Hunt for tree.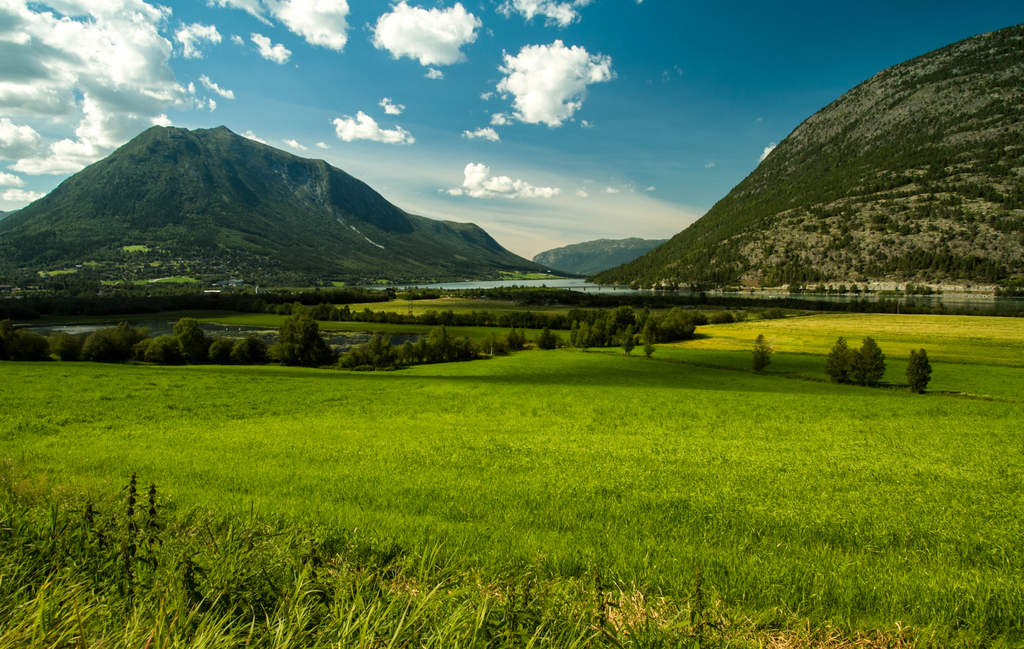
Hunted down at box(748, 339, 778, 377).
